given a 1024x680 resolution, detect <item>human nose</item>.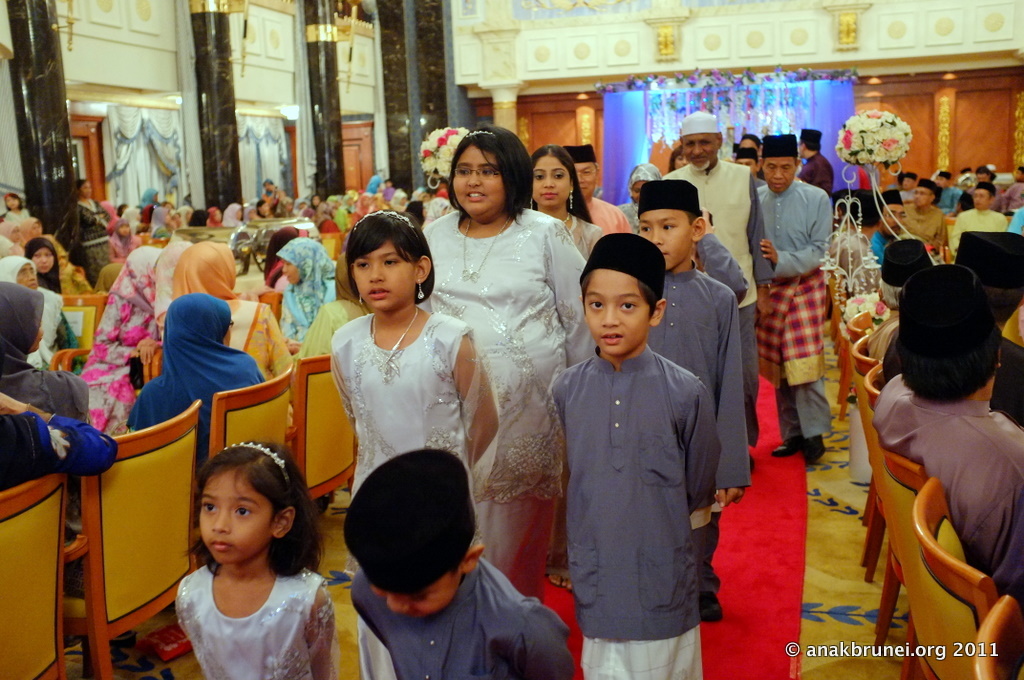
select_region(651, 228, 664, 244).
